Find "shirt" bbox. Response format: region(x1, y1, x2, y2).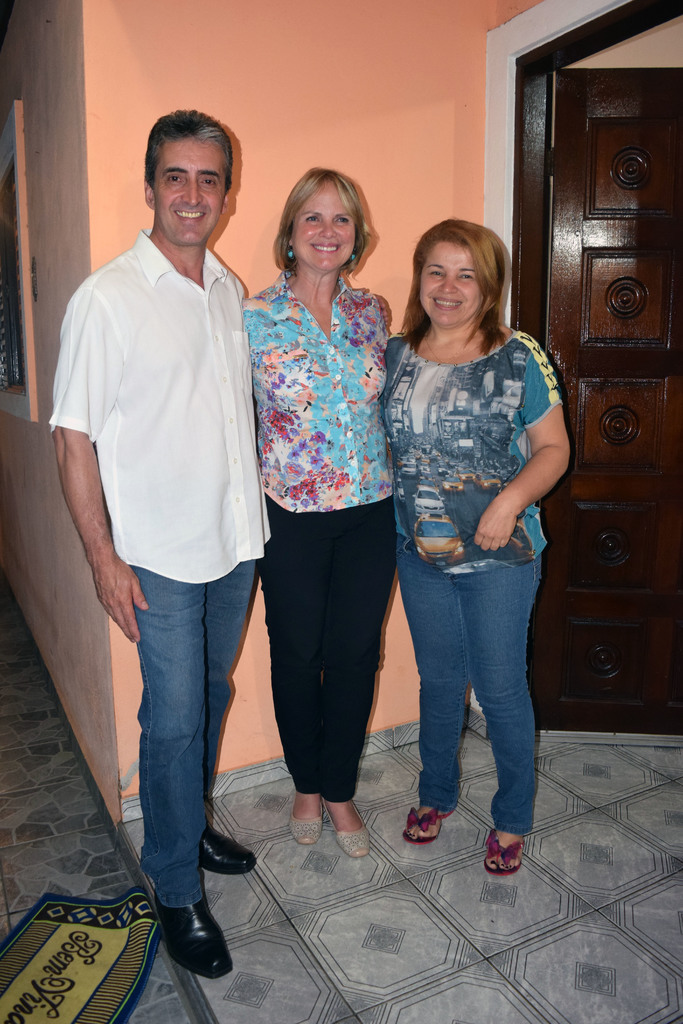
region(62, 180, 270, 604).
